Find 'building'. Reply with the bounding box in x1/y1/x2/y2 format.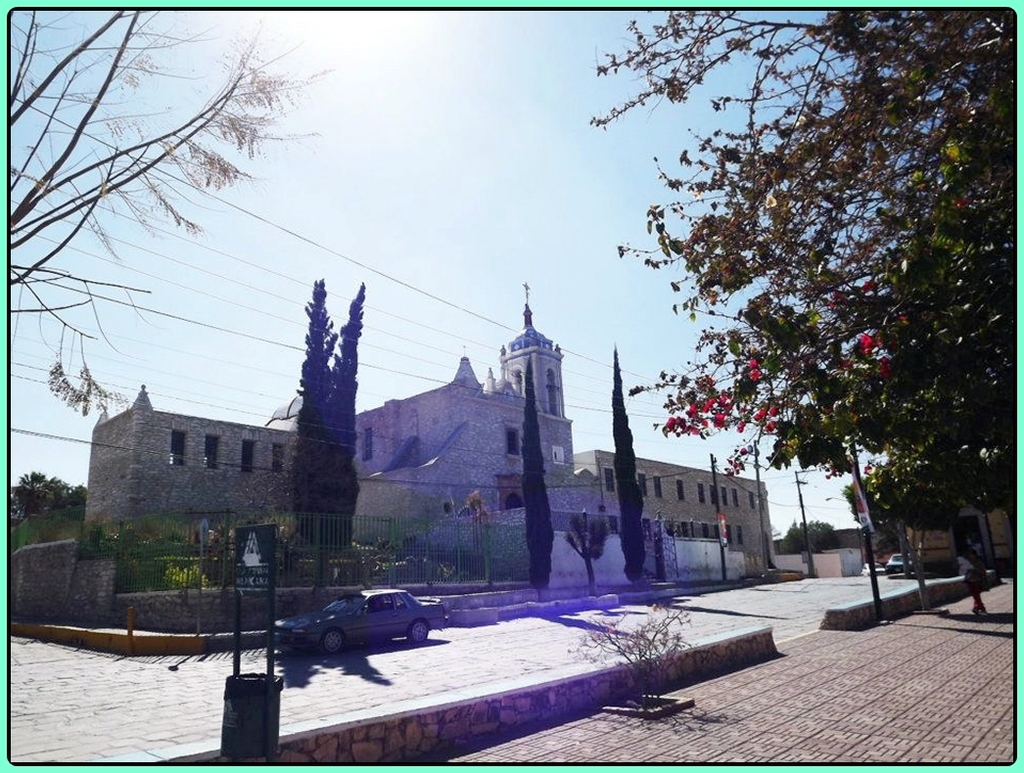
75/302/768/588.
